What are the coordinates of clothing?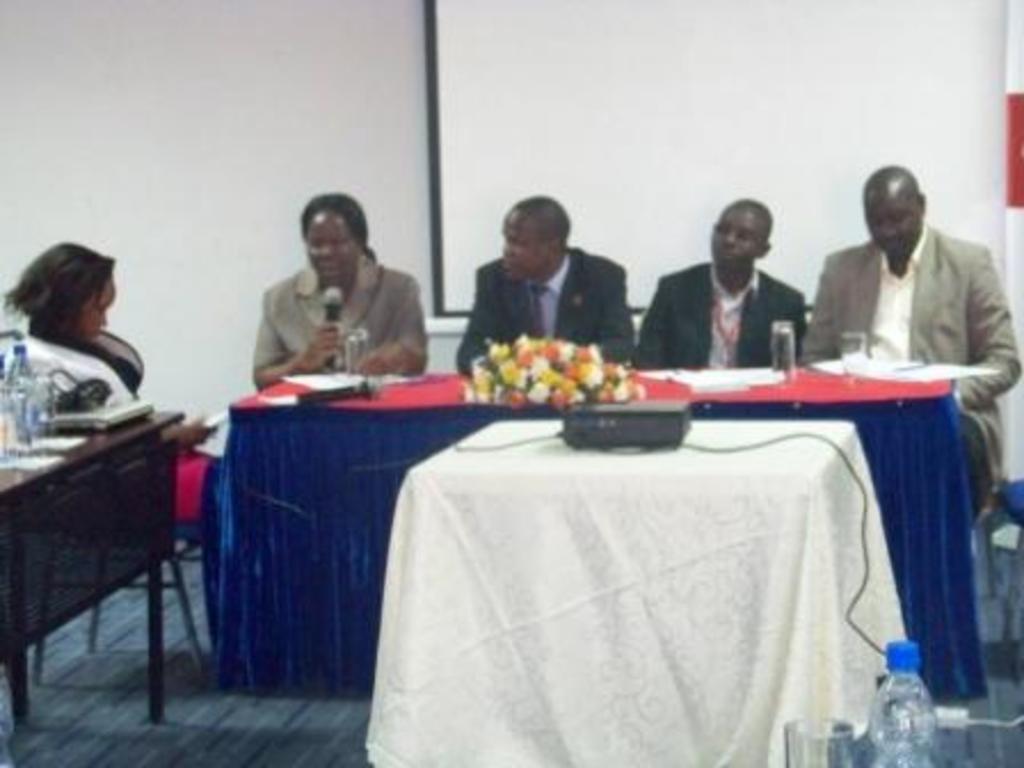
<region>261, 247, 425, 379</region>.
